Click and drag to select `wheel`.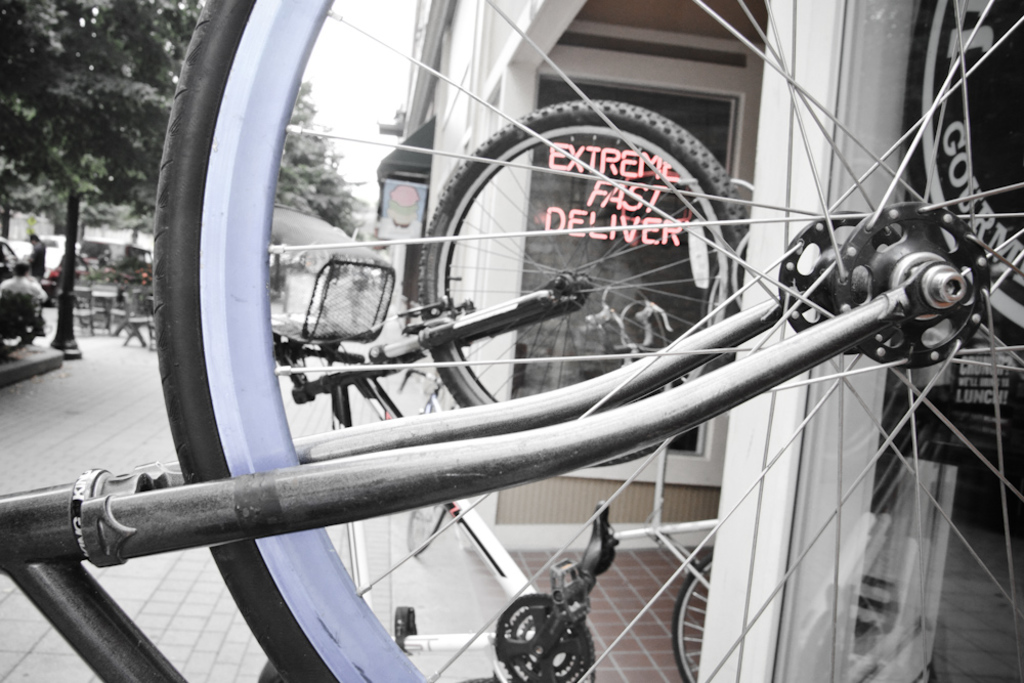
Selection: (x1=164, y1=42, x2=918, y2=670).
